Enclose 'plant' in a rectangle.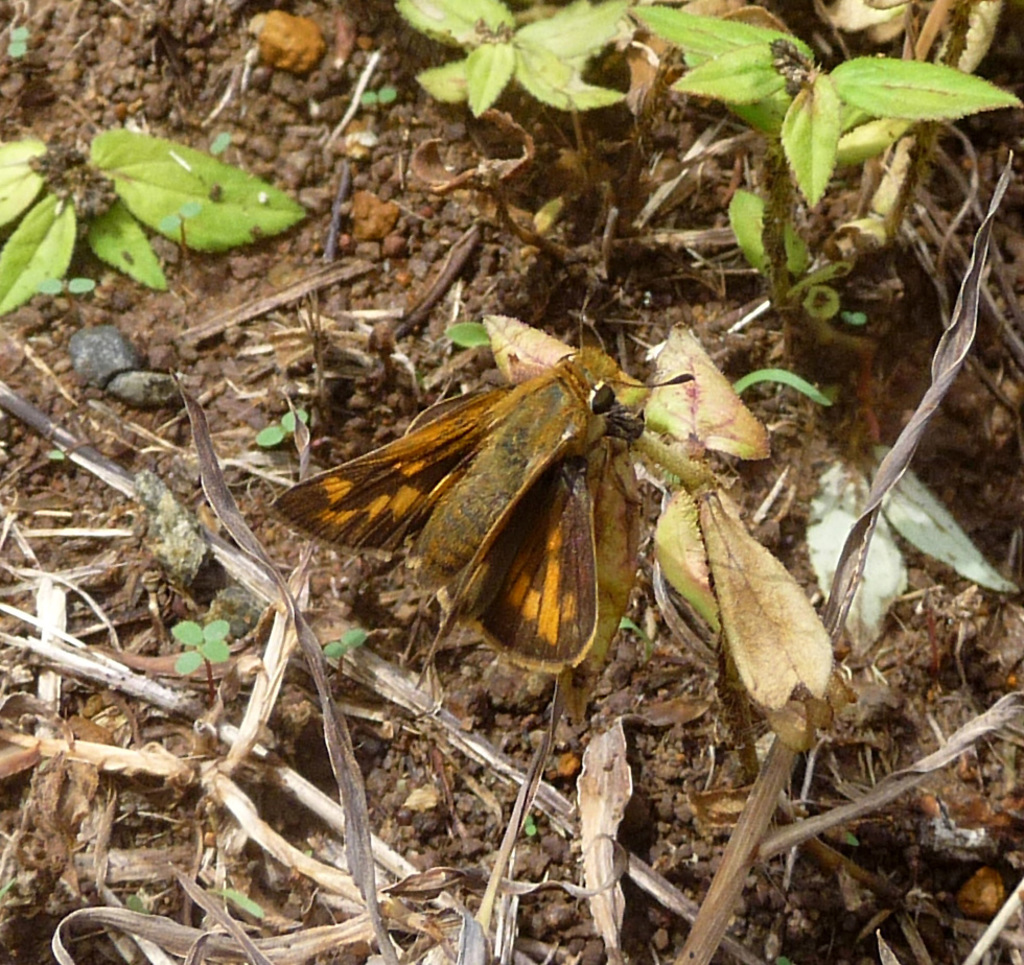
rect(843, 301, 869, 328).
